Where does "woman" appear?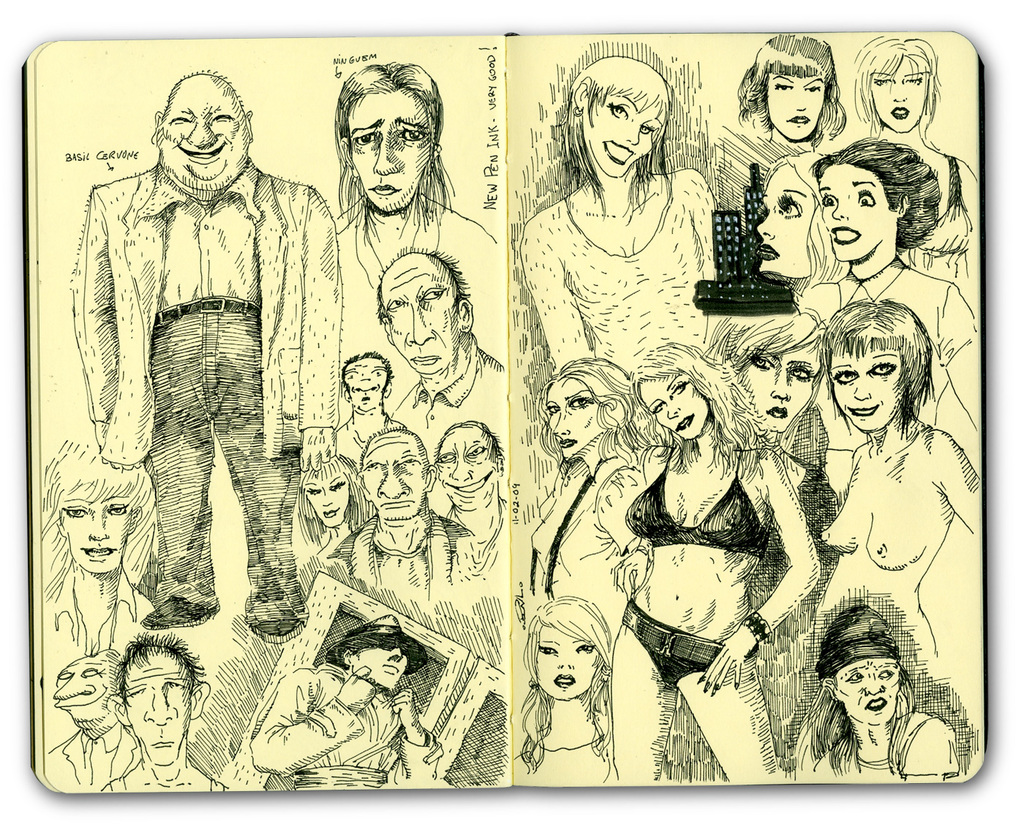
Appears at Rect(332, 60, 499, 293).
